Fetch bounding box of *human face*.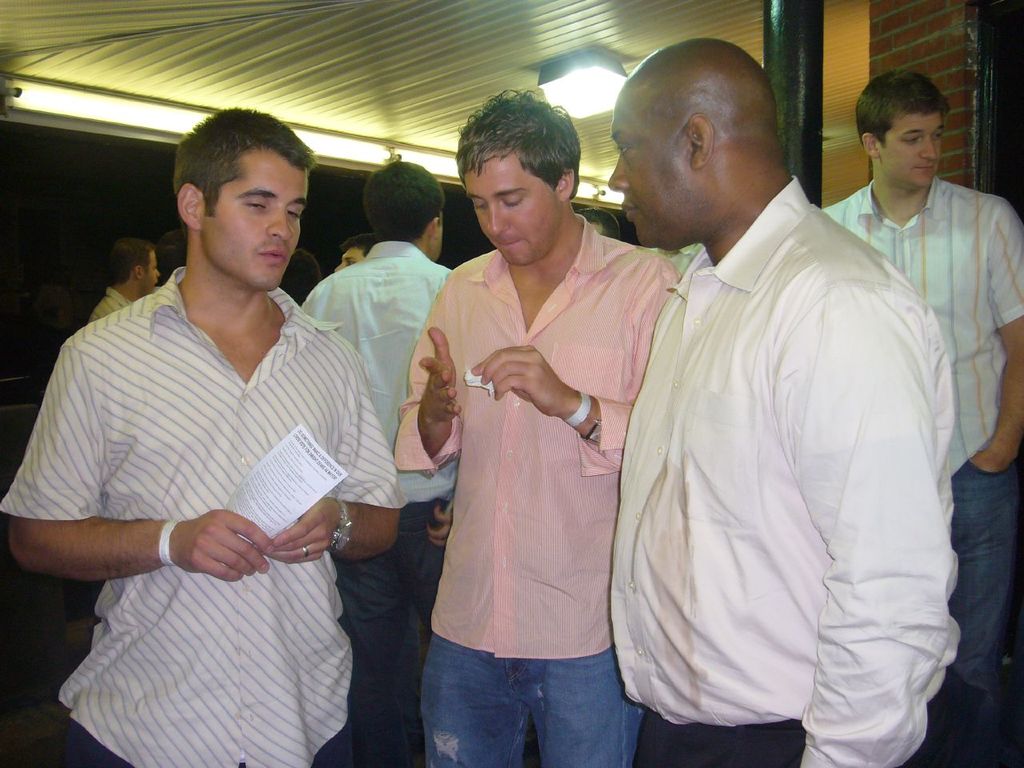
Bbox: box(474, 157, 563, 268).
